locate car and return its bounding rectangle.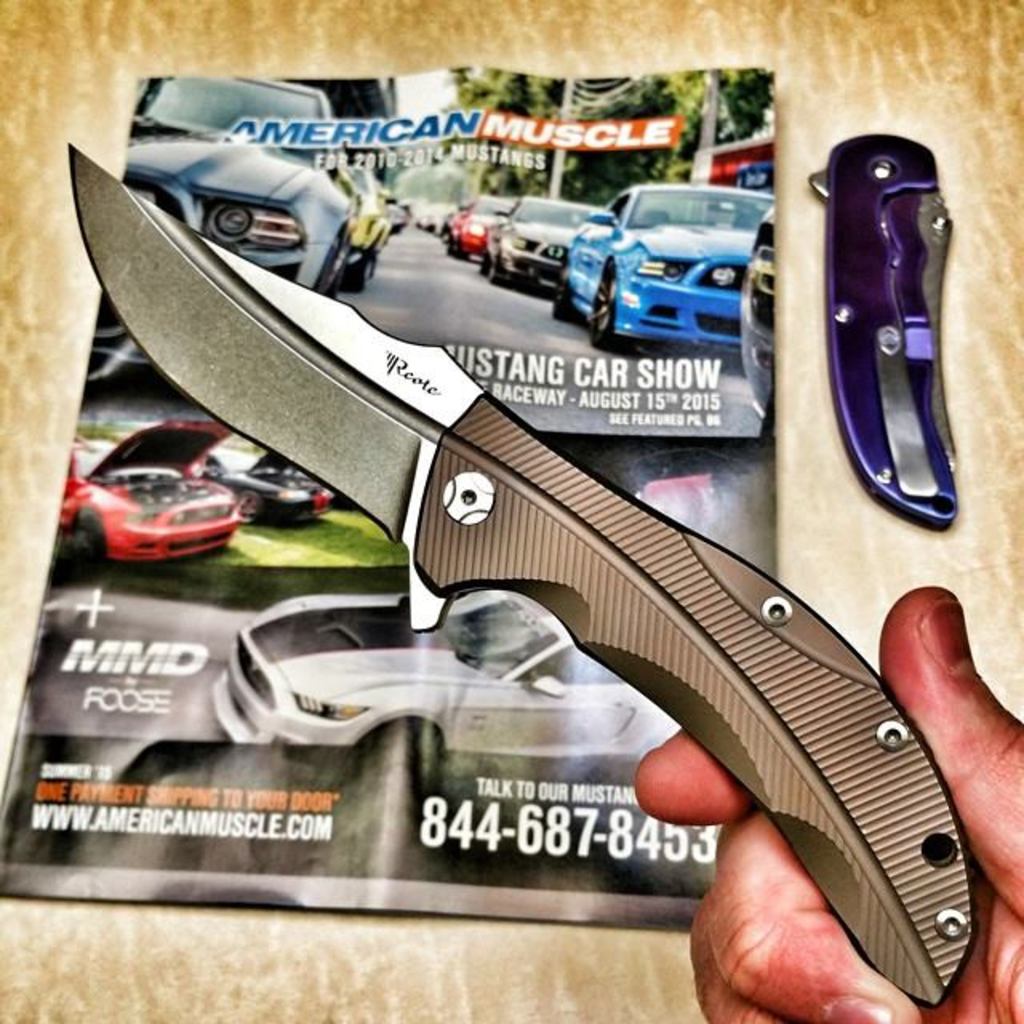
region(216, 584, 682, 747).
